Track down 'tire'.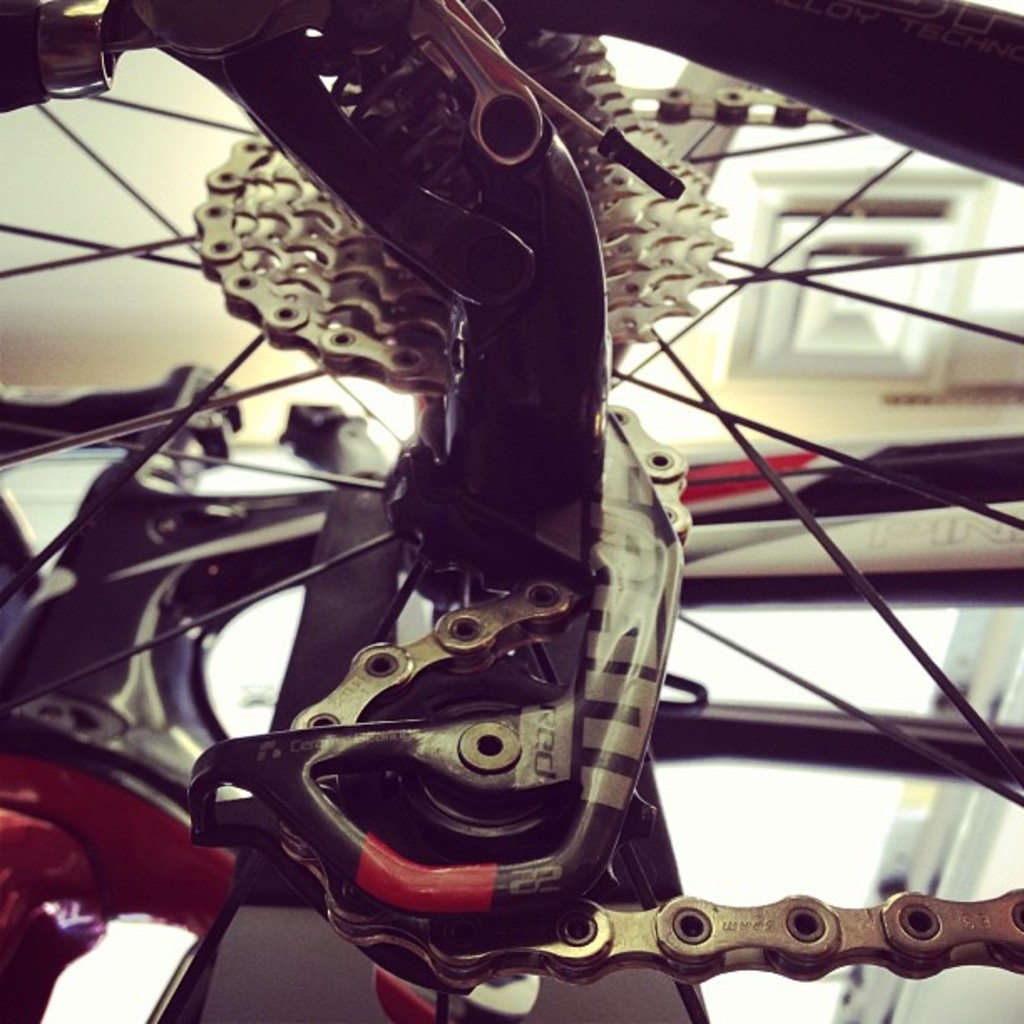
Tracked to (x1=0, y1=0, x2=1022, y2=1022).
